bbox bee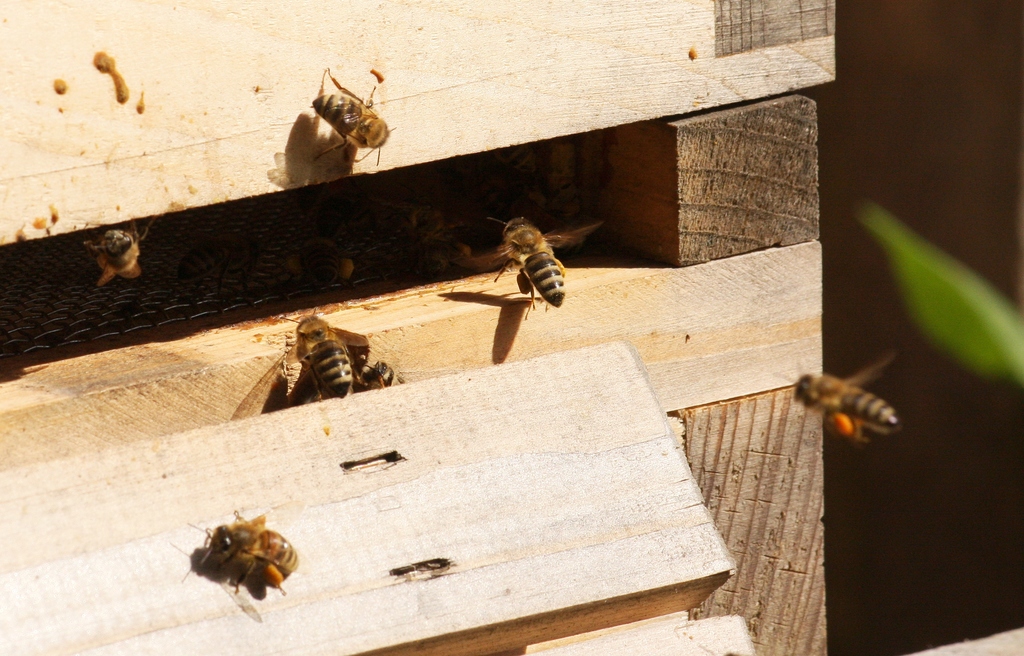
x1=300, y1=76, x2=401, y2=168
